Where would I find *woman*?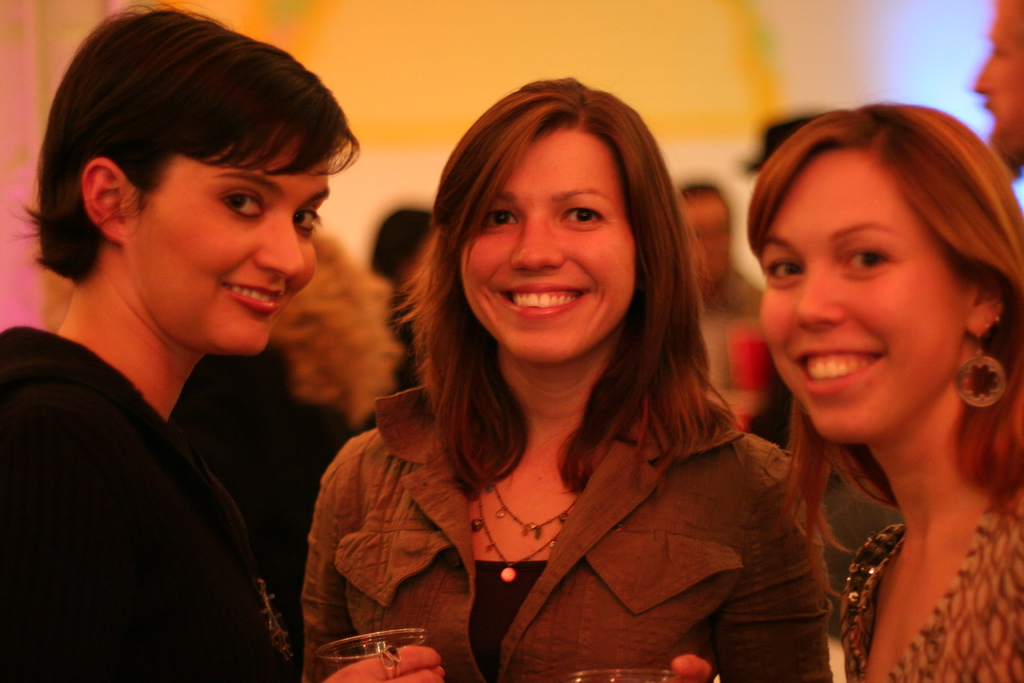
At region(741, 103, 1023, 682).
